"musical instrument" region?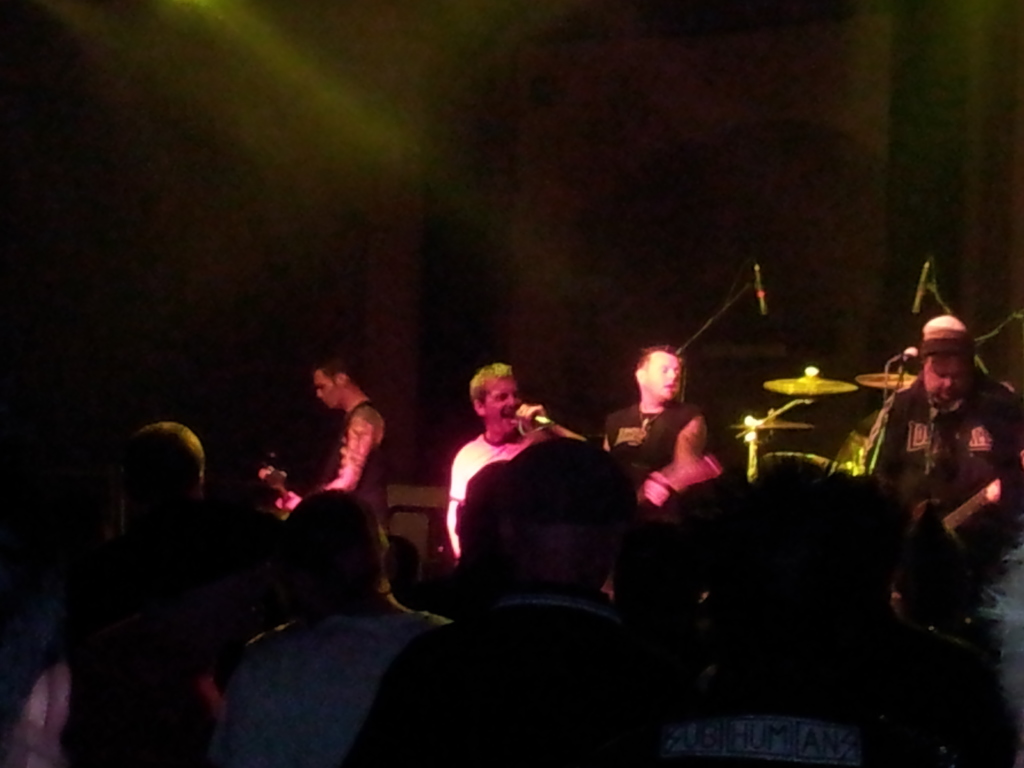
l=731, t=413, r=820, b=440
